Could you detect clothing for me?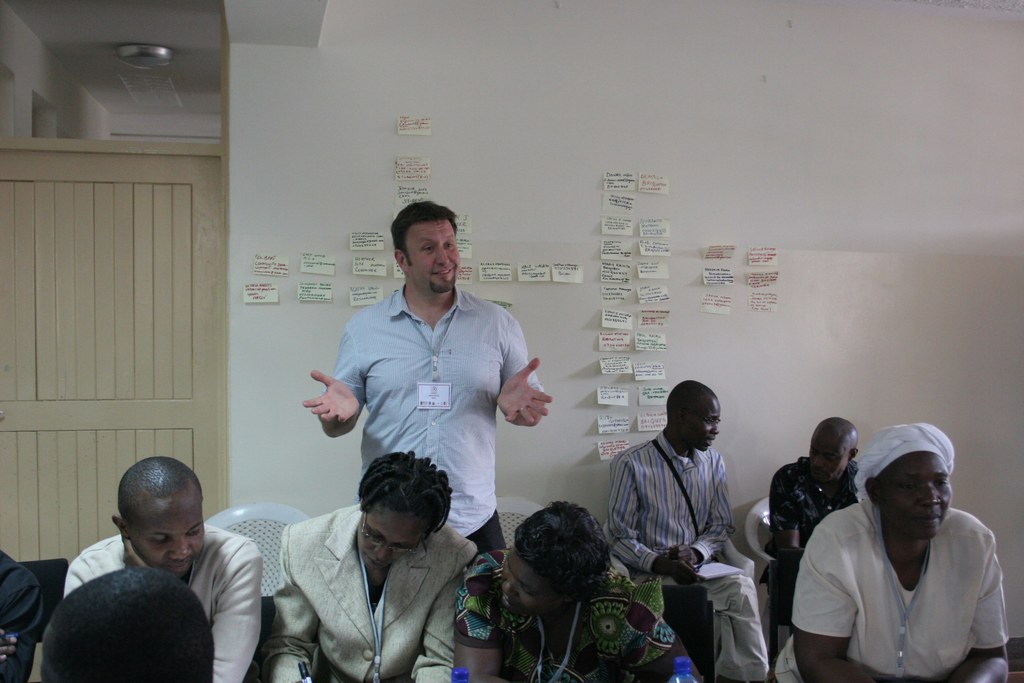
Detection result: 609:434:728:584.
